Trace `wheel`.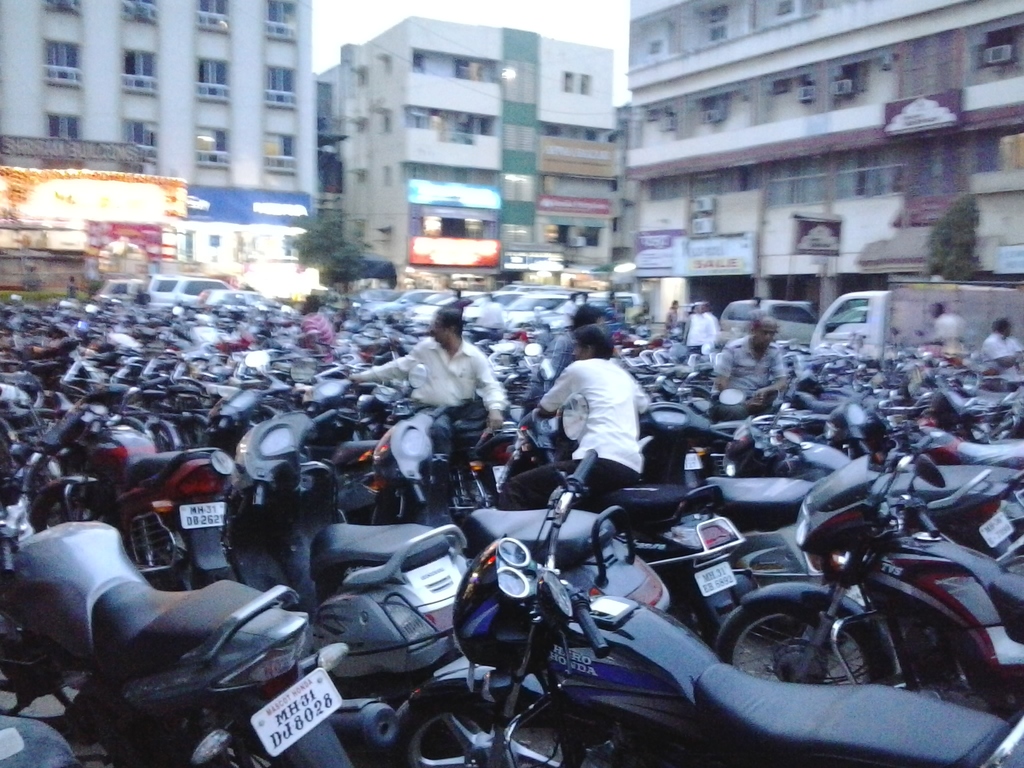
Traced to <bbox>0, 622, 90, 728</bbox>.
